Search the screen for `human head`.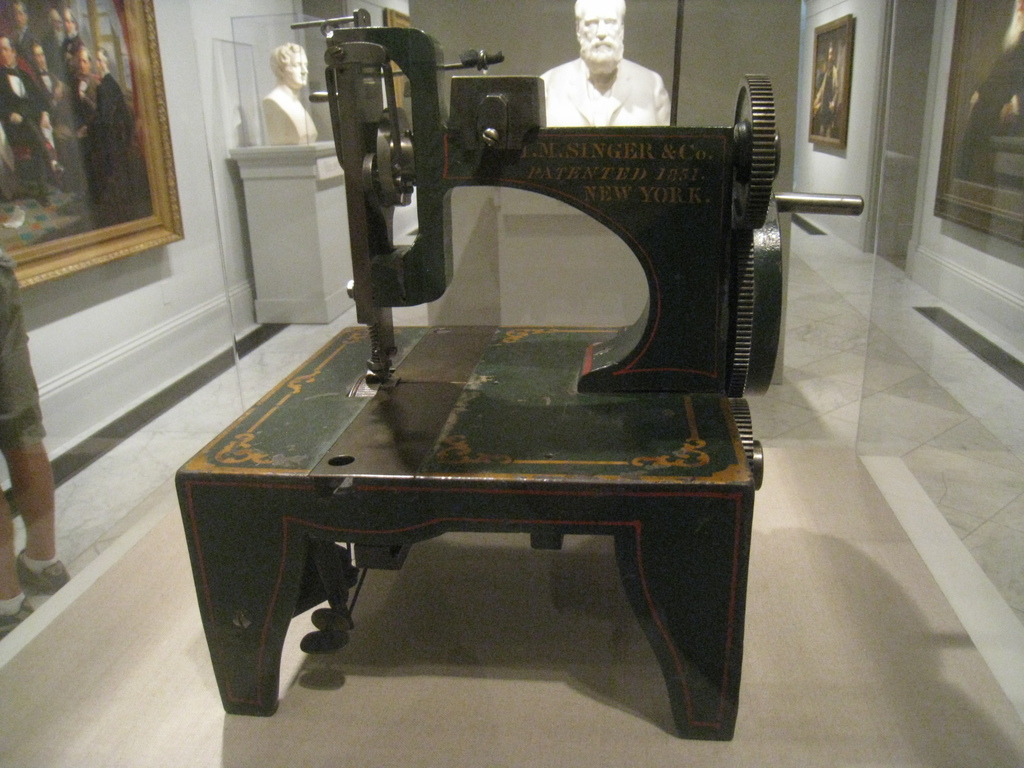
Found at (x1=0, y1=35, x2=17, y2=65).
